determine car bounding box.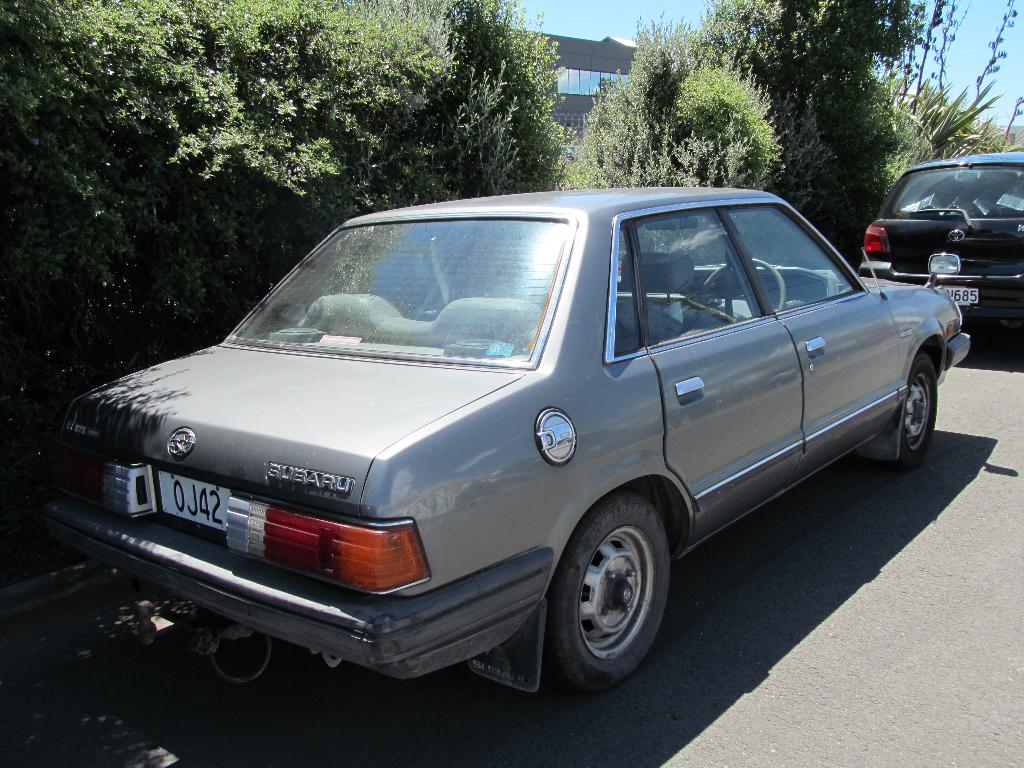
Determined: 36, 187, 970, 695.
